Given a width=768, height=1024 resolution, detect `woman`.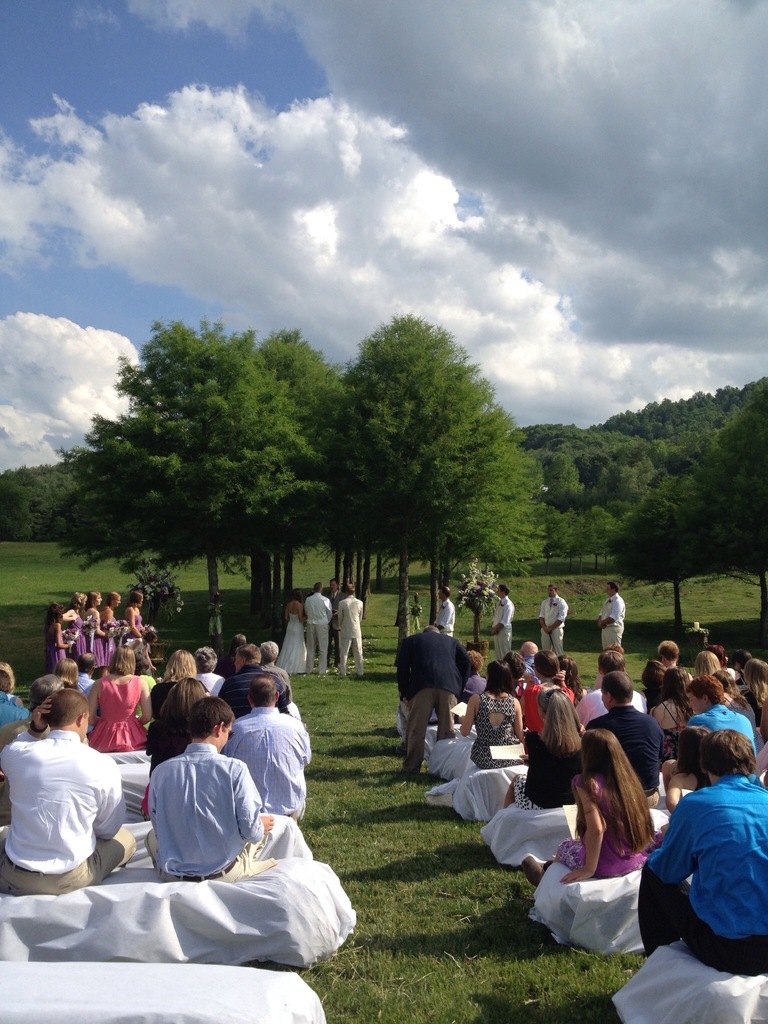
<box>459,657,525,772</box>.
